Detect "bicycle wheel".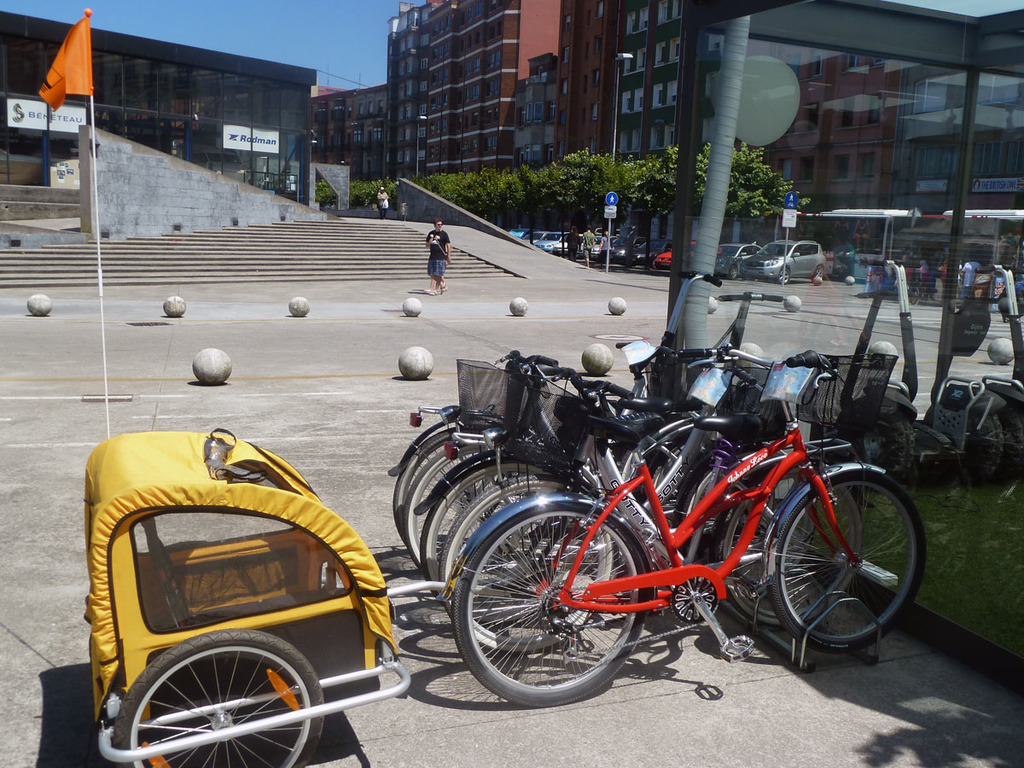
Detected at locate(643, 441, 751, 565).
